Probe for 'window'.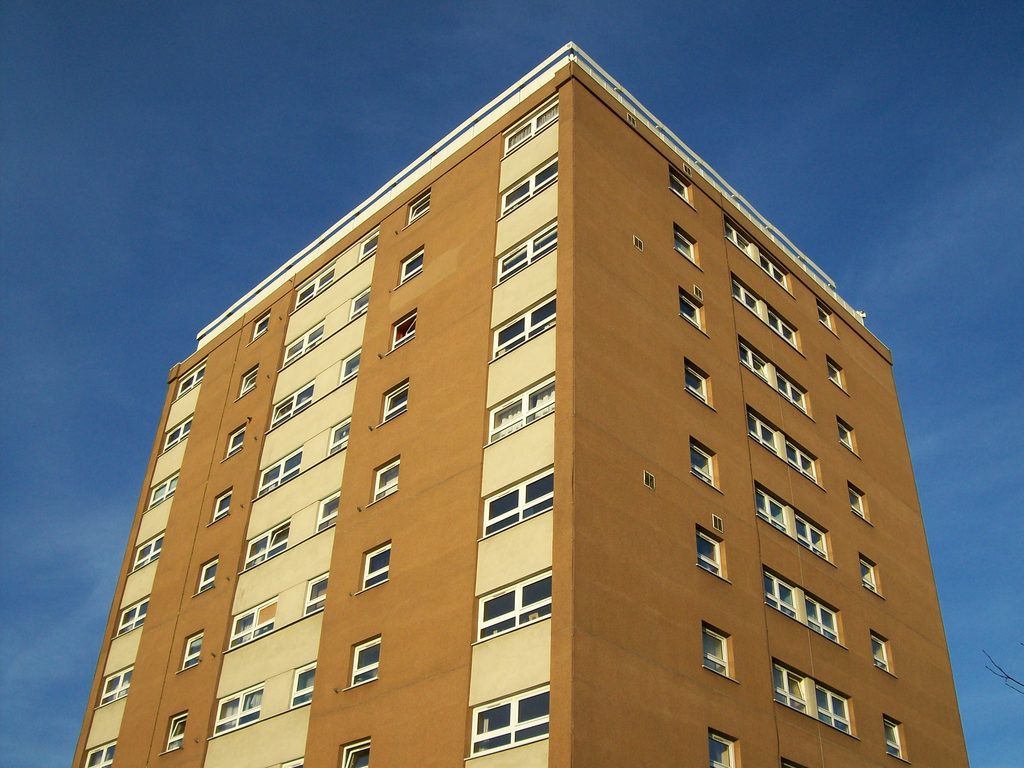
Probe result: box=[884, 712, 909, 764].
